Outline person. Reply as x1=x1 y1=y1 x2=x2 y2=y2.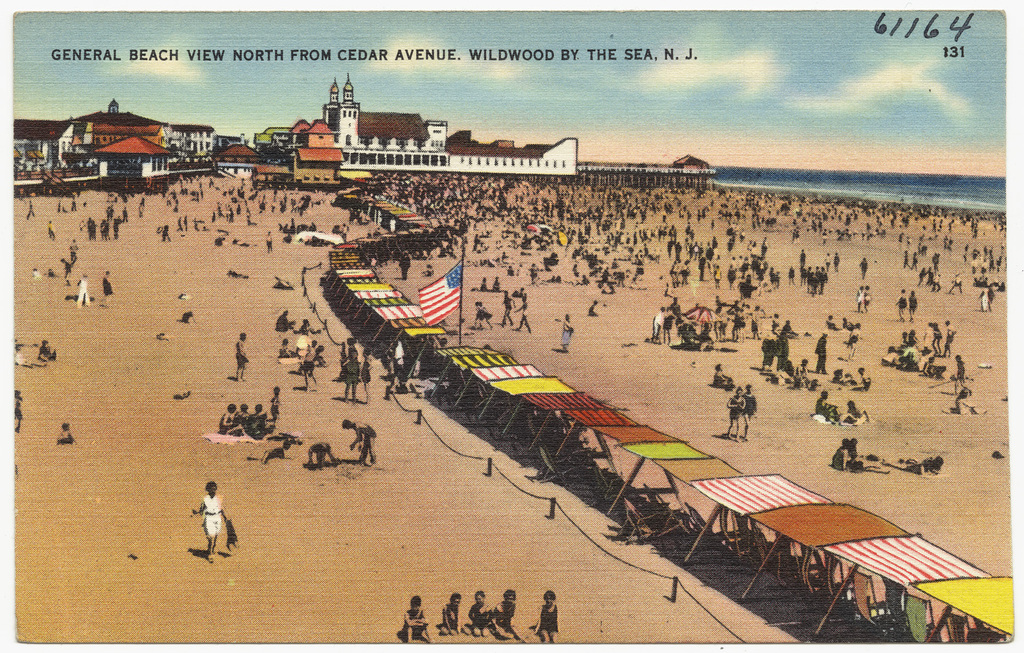
x1=495 y1=589 x2=521 y2=638.
